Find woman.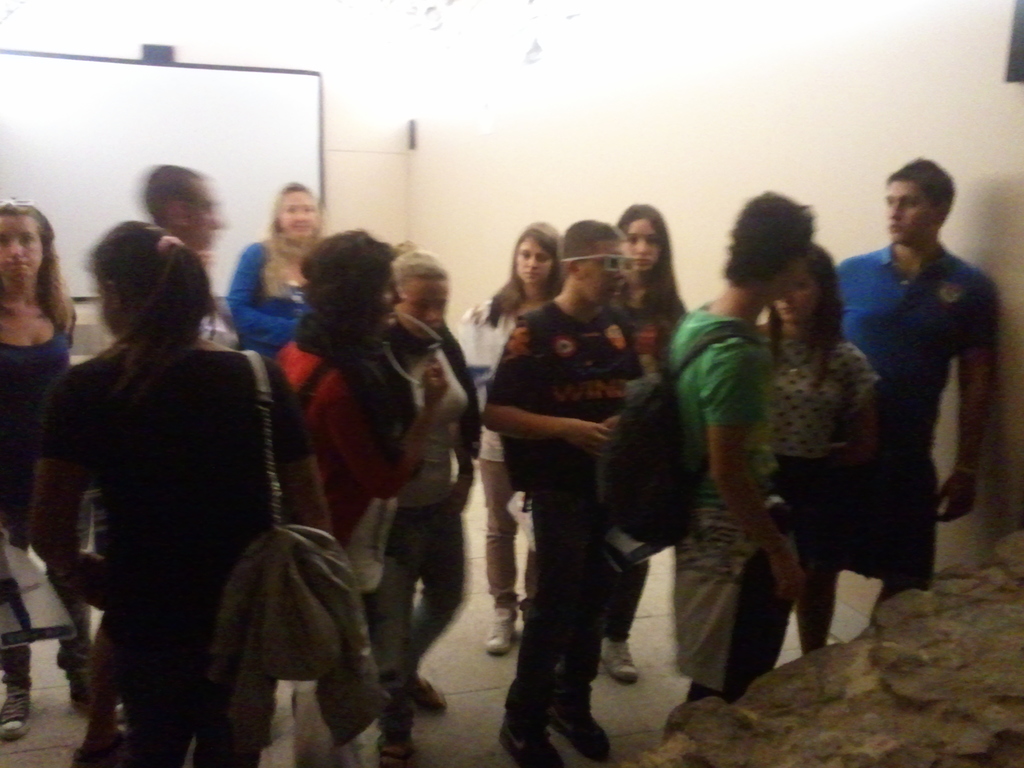
box=[352, 243, 481, 767].
